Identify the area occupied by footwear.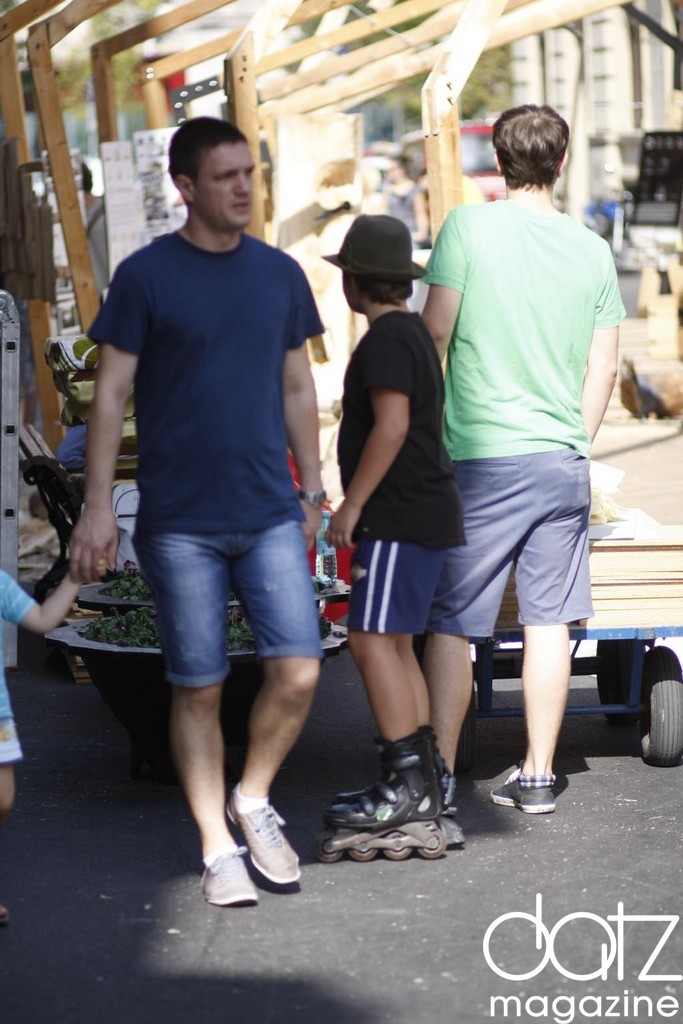
Area: [491, 760, 560, 812].
